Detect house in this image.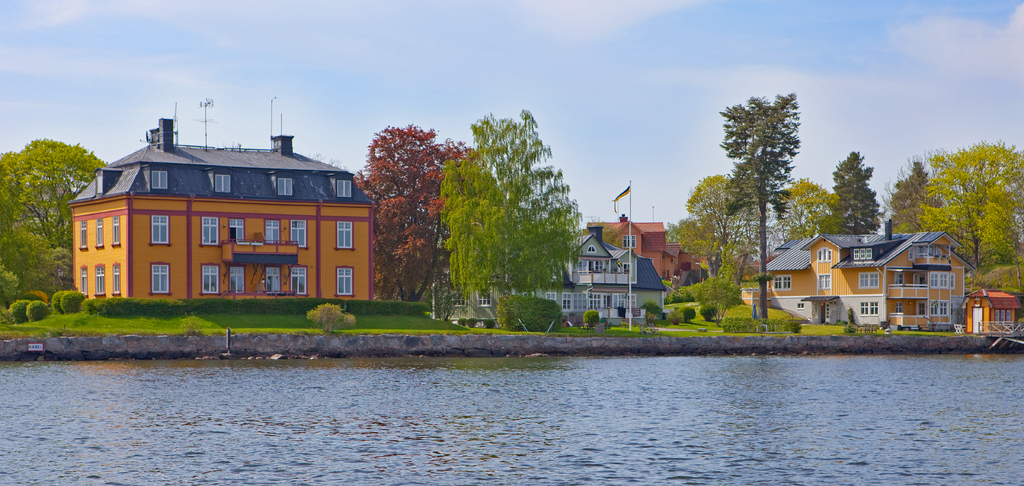
Detection: bbox(440, 227, 666, 323).
